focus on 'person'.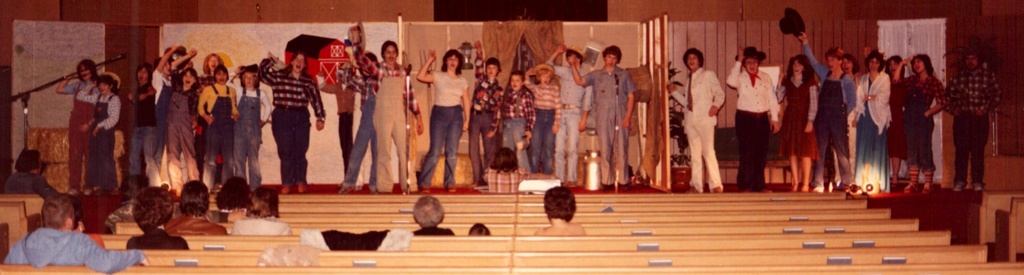
Focused at region(412, 195, 452, 236).
